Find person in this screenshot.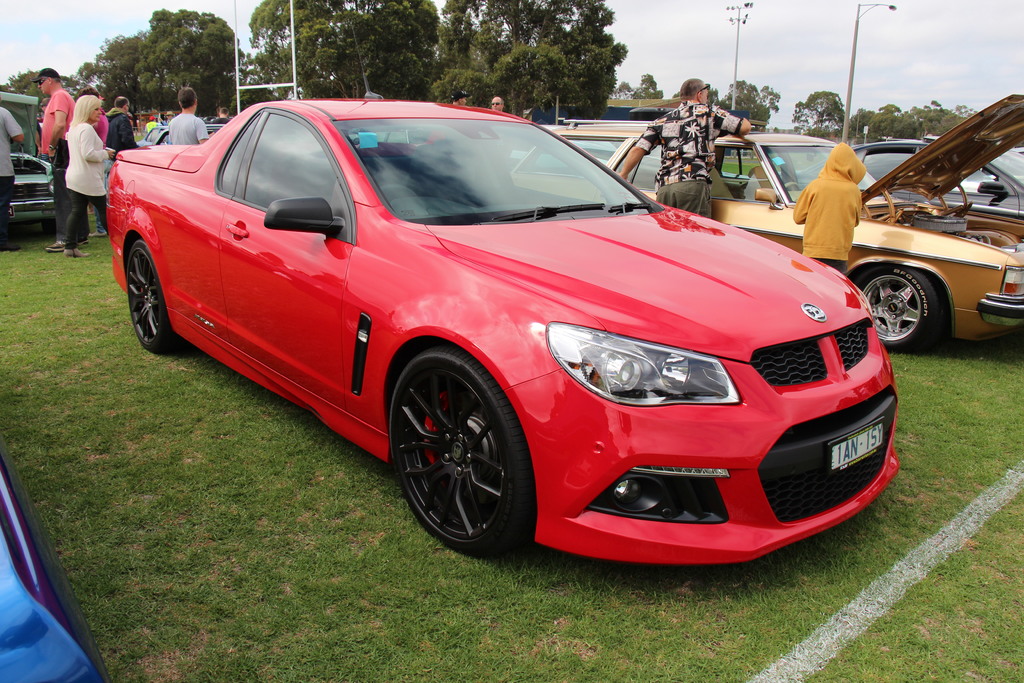
The bounding box for person is BBox(783, 138, 858, 270).
